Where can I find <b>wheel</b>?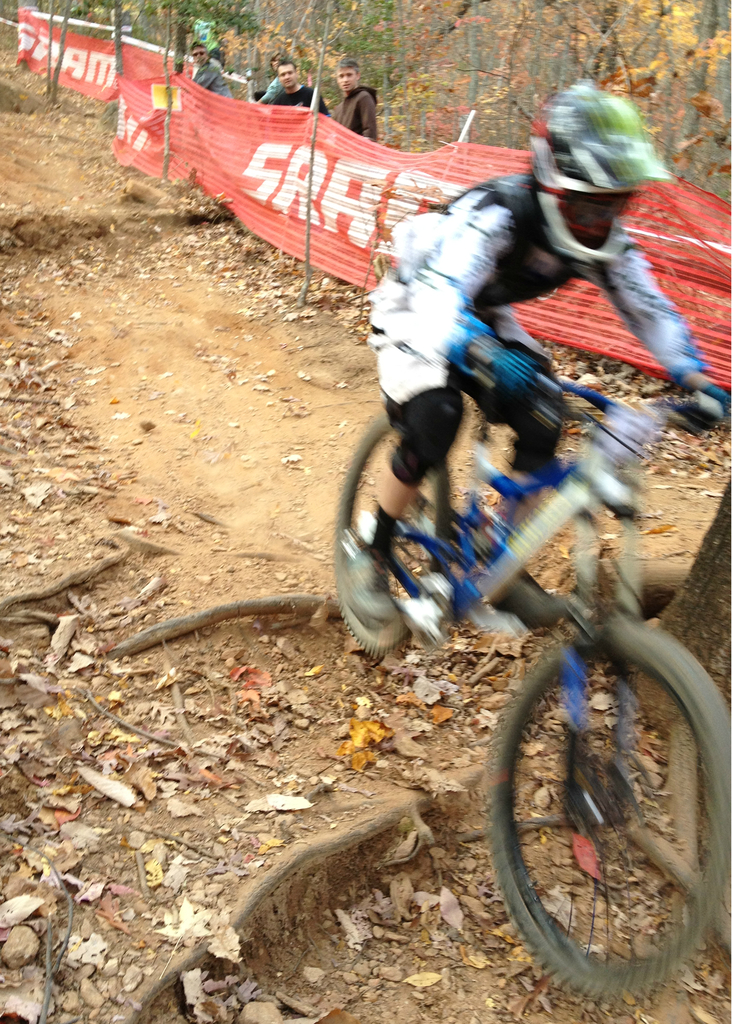
You can find it at 498/640/706/986.
